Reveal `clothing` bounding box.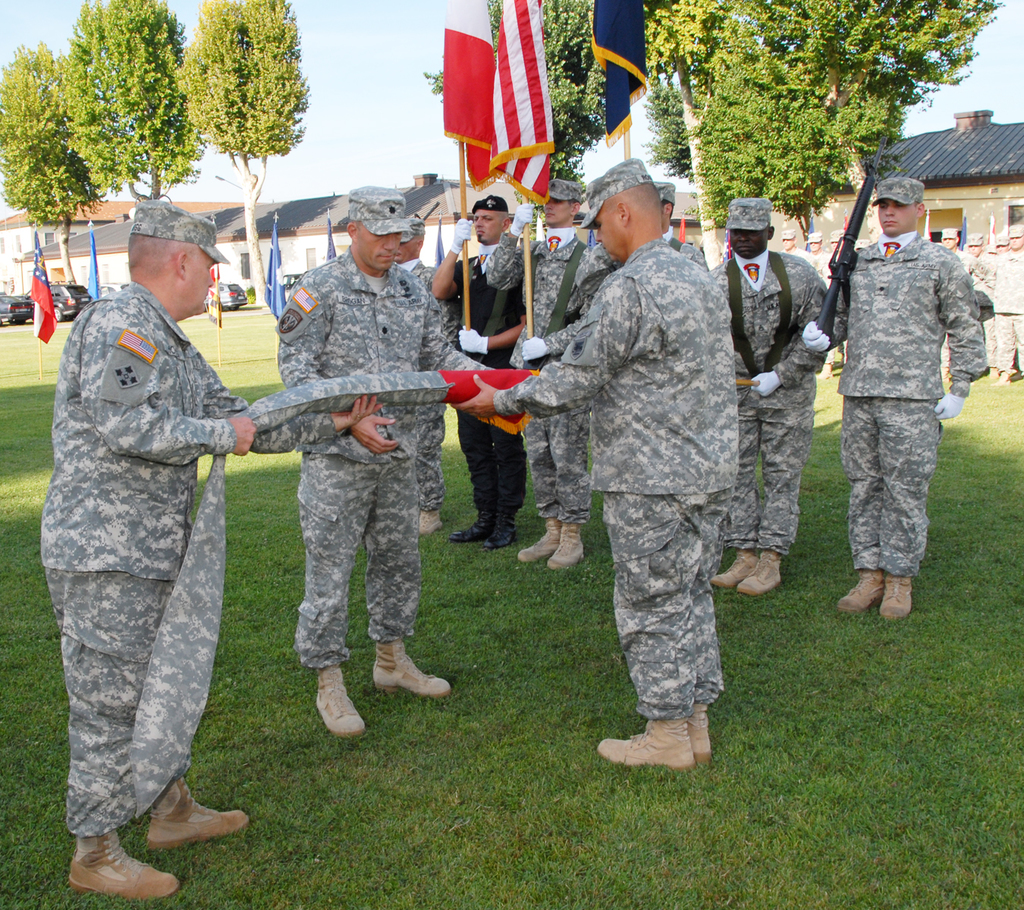
Revealed: {"left": 964, "top": 246, "right": 1000, "bottom": 366}.
